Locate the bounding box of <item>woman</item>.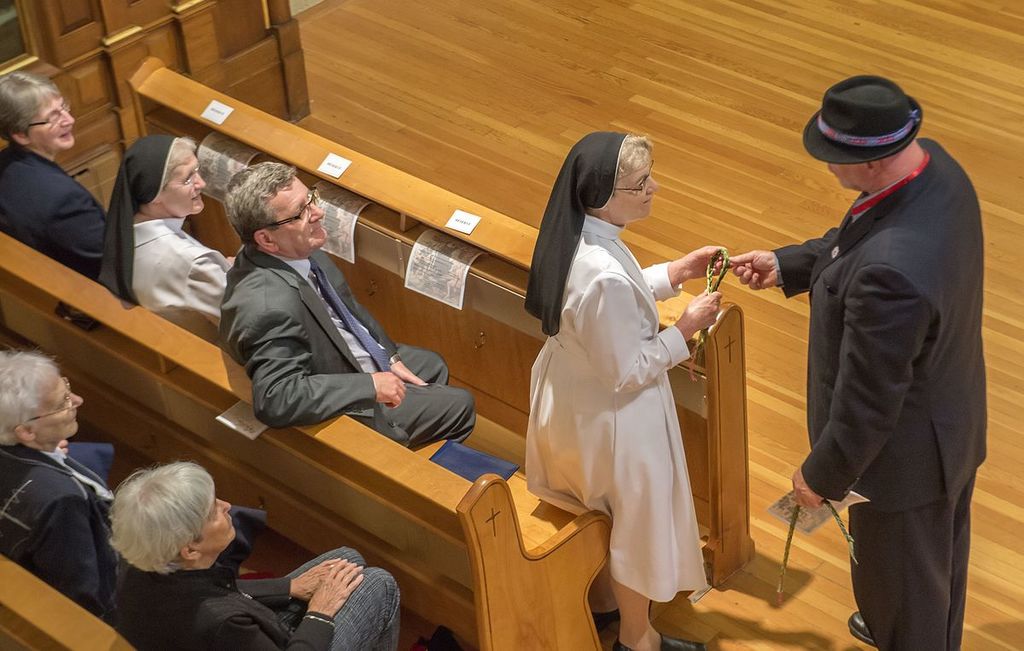
Bounding box: (0, 67, 108, 275).
